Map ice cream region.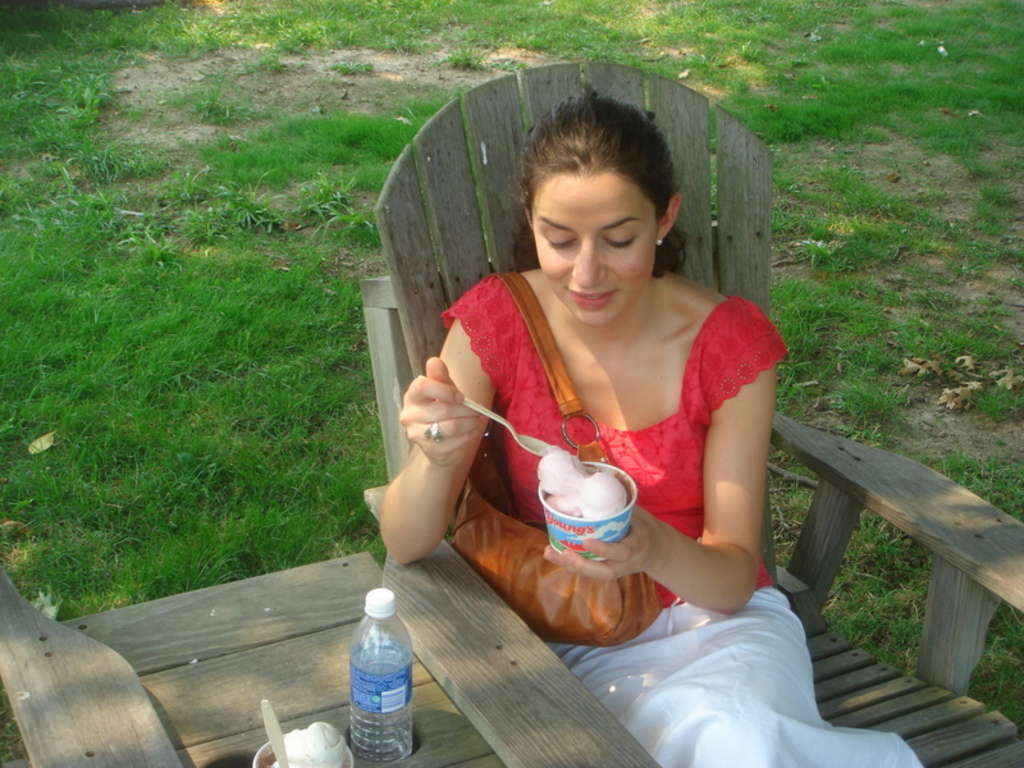
Mapped to [left=541, top=453, right=580, bottom=488].
